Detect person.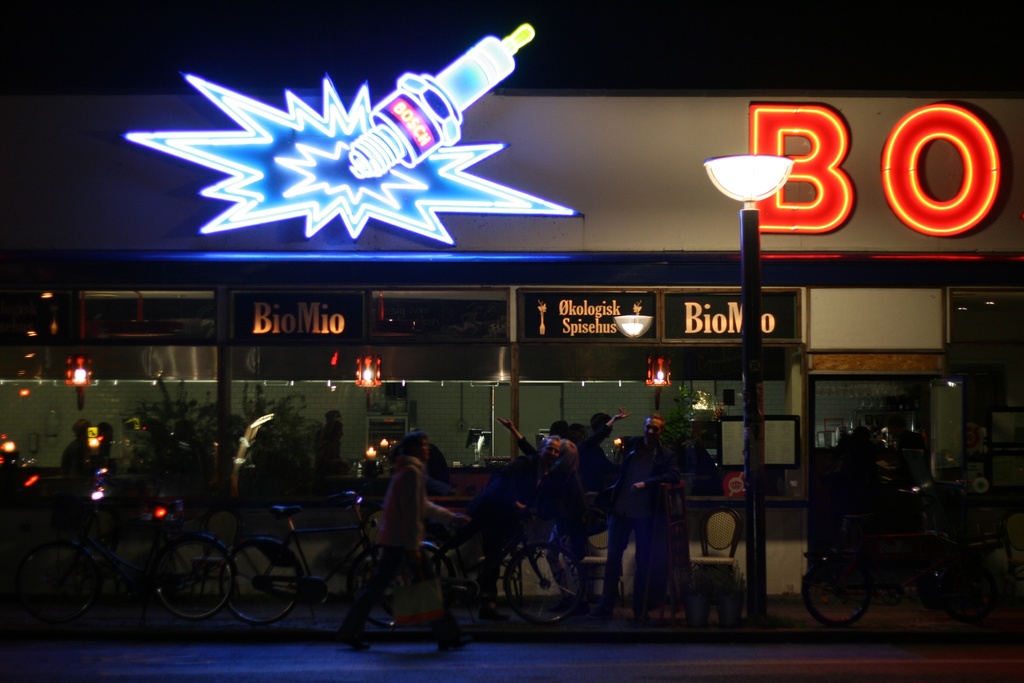
Detected at Rect(92, 428, 113, 469).
